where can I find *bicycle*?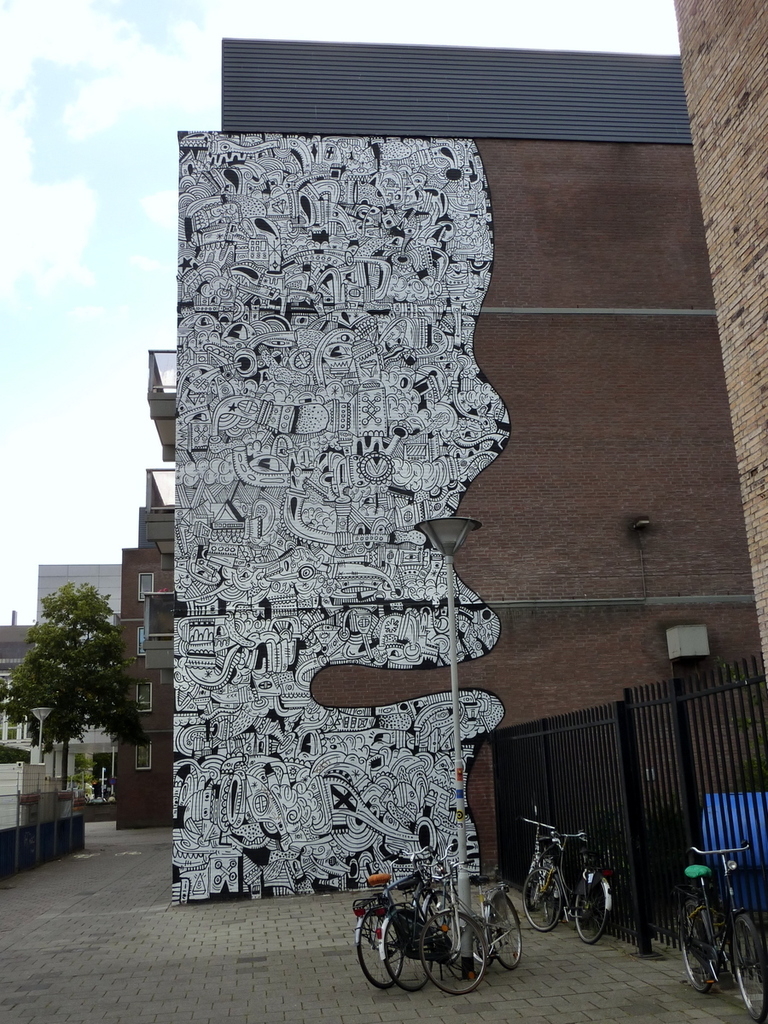
You can find it at [417,877,515,1003].
